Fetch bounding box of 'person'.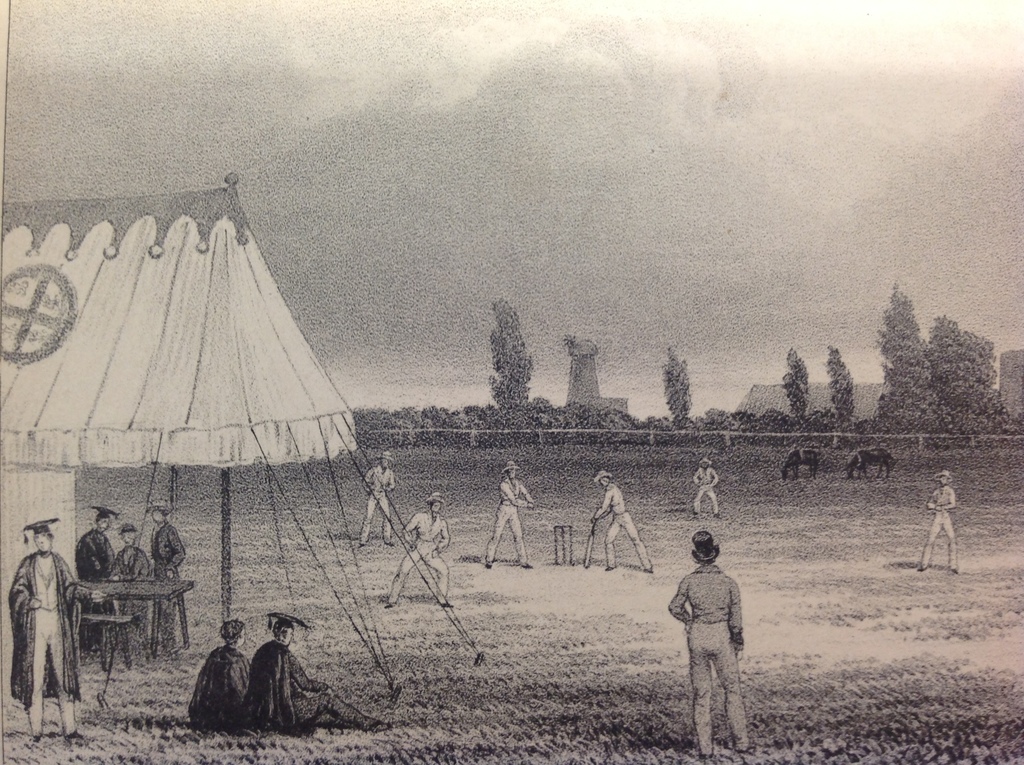
Bbox: region(188, 618, 258, 737).
